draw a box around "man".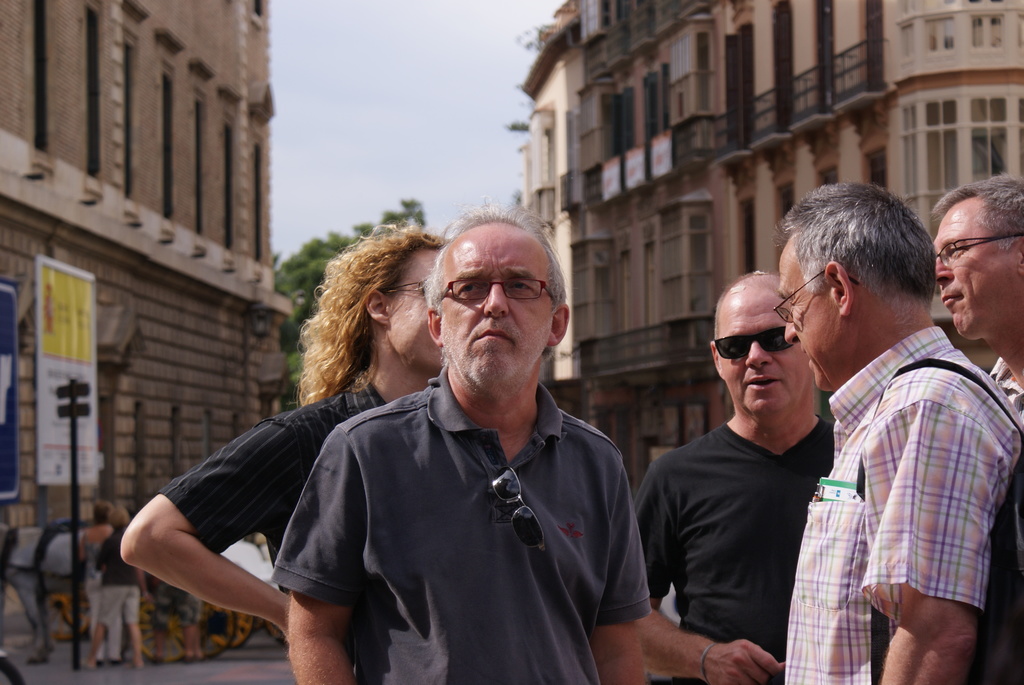
<box>122,214,454,684</box>.
